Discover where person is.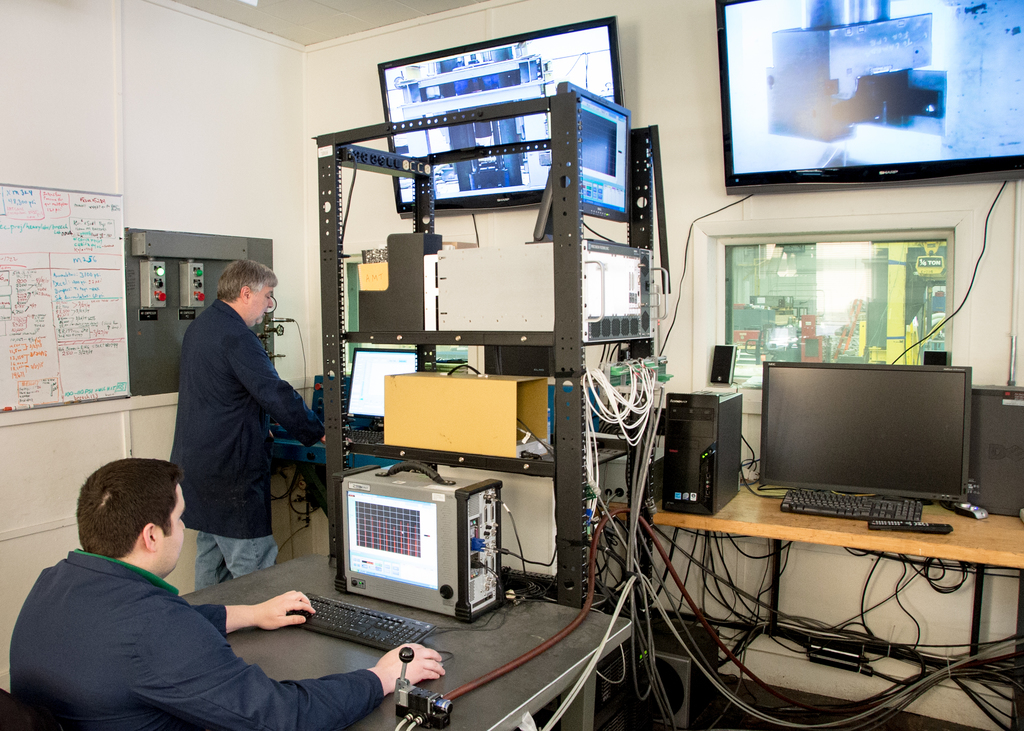
Discovered at [left=166, top=247, right=310, bottom=606].
